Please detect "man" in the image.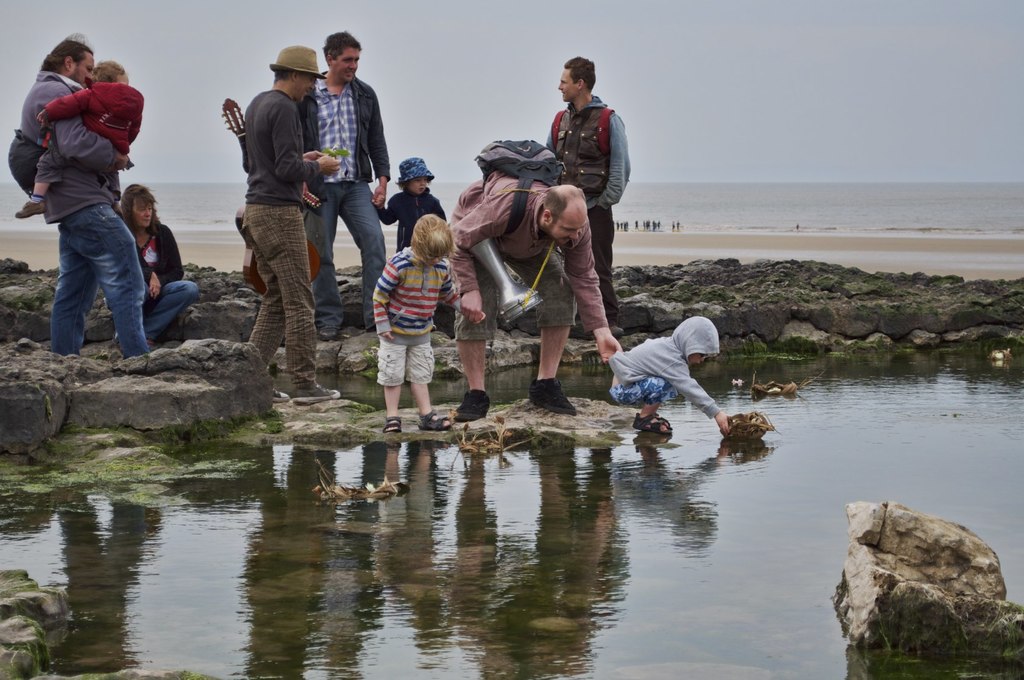
{"left": 446, "top": 170, "right": 624, "bottom": 423}.
